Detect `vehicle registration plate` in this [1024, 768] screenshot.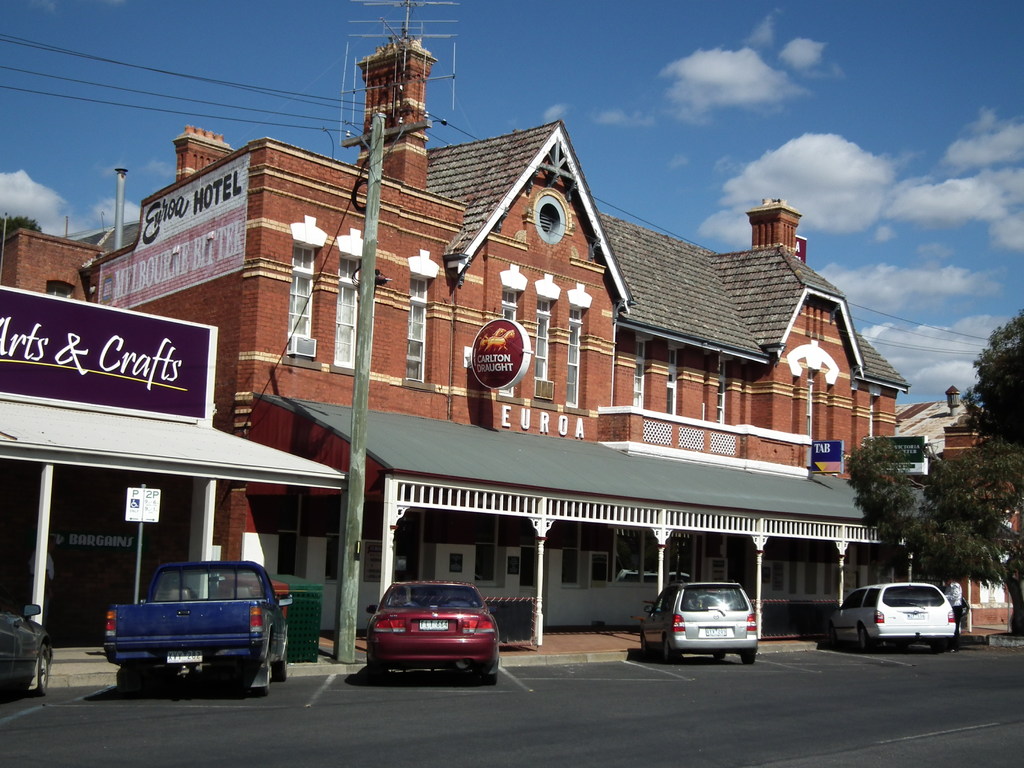
Detection: [705, 624, 726, 637].
